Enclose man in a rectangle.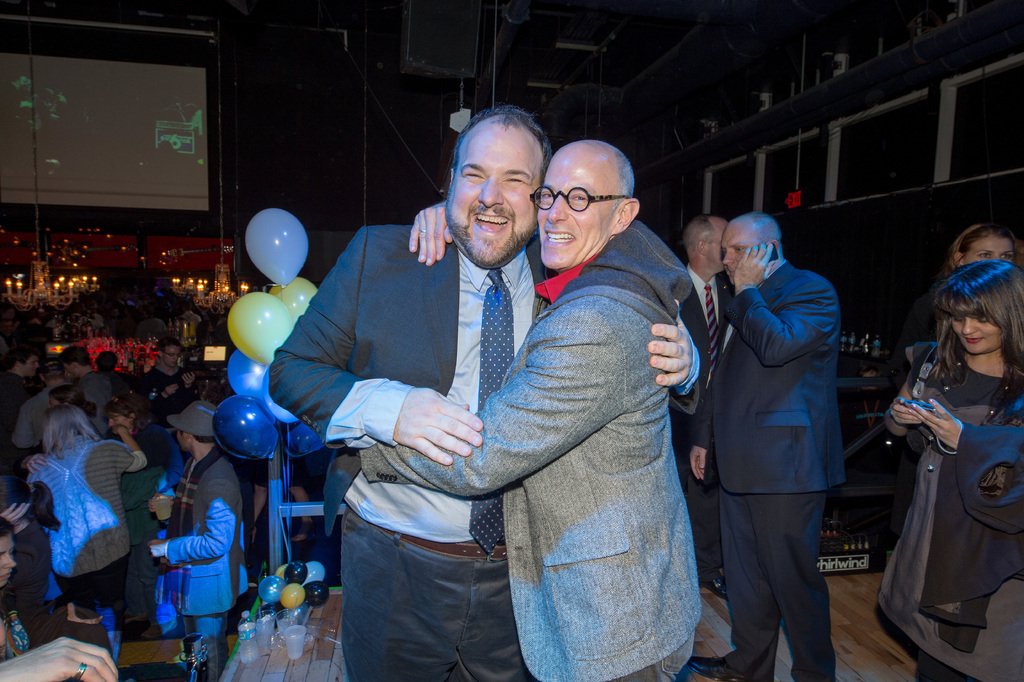
[left=10, top=360, right=72, bottom=455].
